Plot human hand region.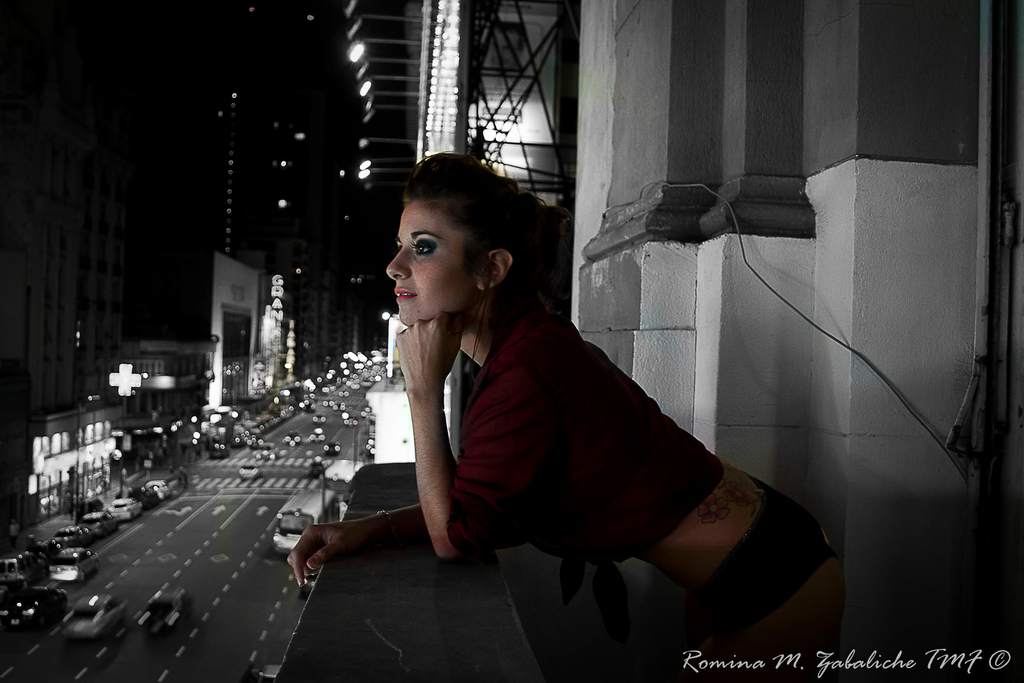
Plotted at [394,312,459,377].
